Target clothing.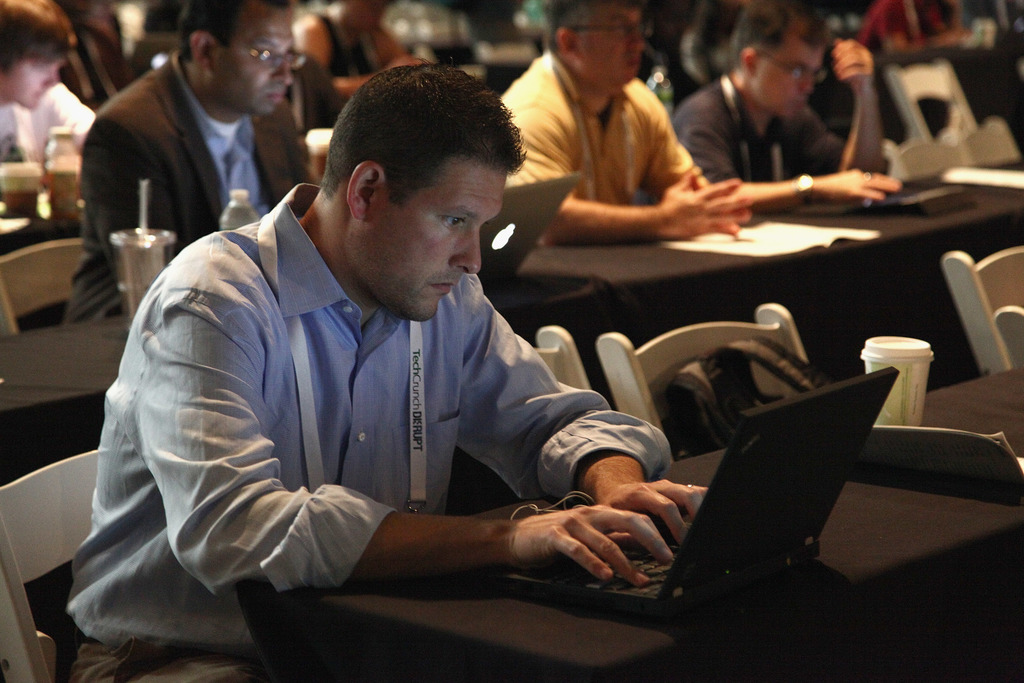
Target region: [left=51, top=111, right=729, bottom=646].
